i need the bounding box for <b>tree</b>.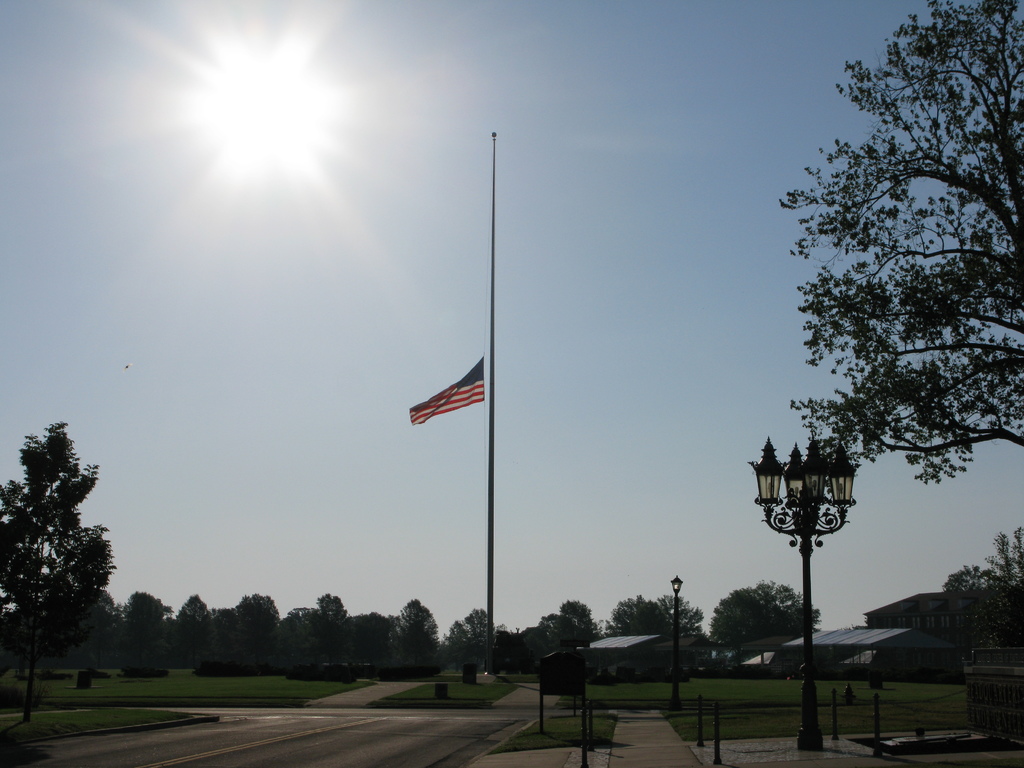
Here it is: Rect(699, 573, 822, 641).
